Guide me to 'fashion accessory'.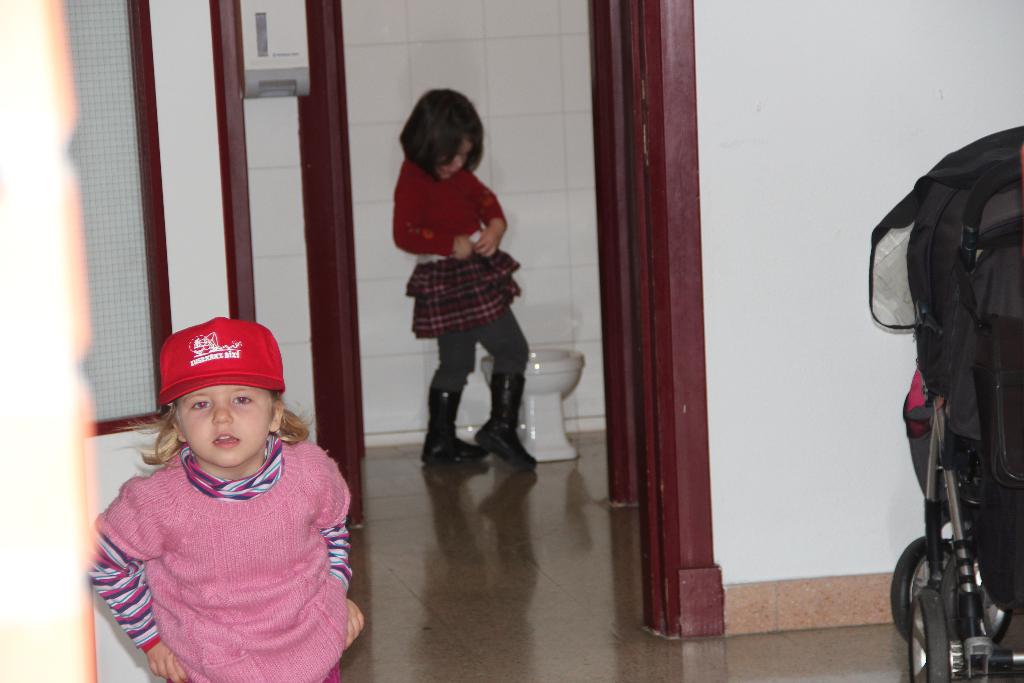
Guidance: bbox(474, 372, 538, 473).
